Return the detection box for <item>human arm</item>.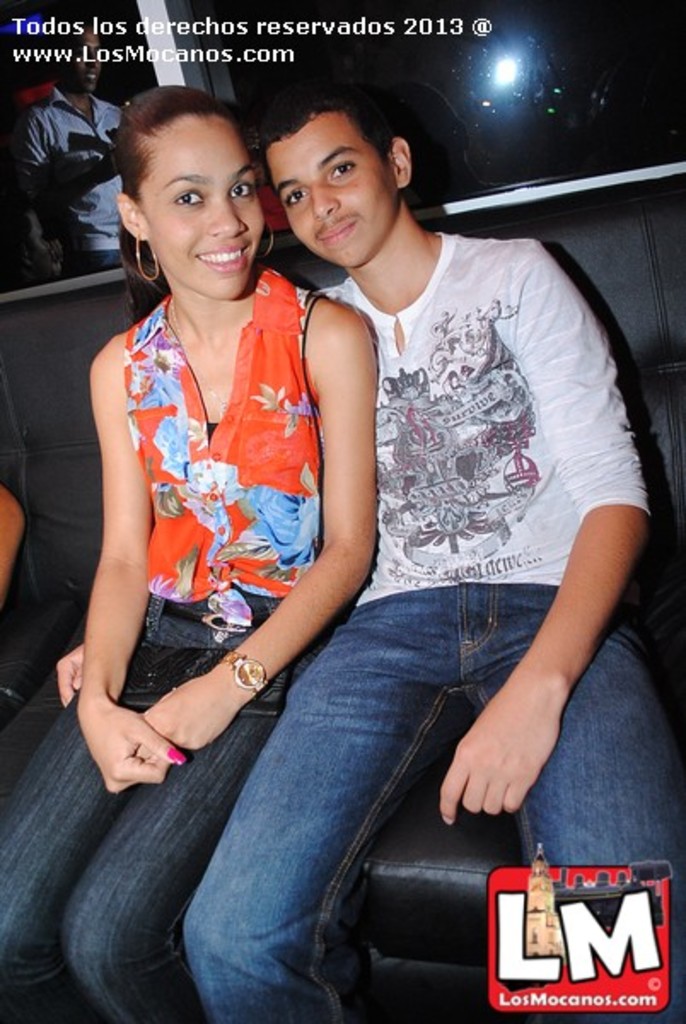
bbox=[77, 324, 198, 794].
